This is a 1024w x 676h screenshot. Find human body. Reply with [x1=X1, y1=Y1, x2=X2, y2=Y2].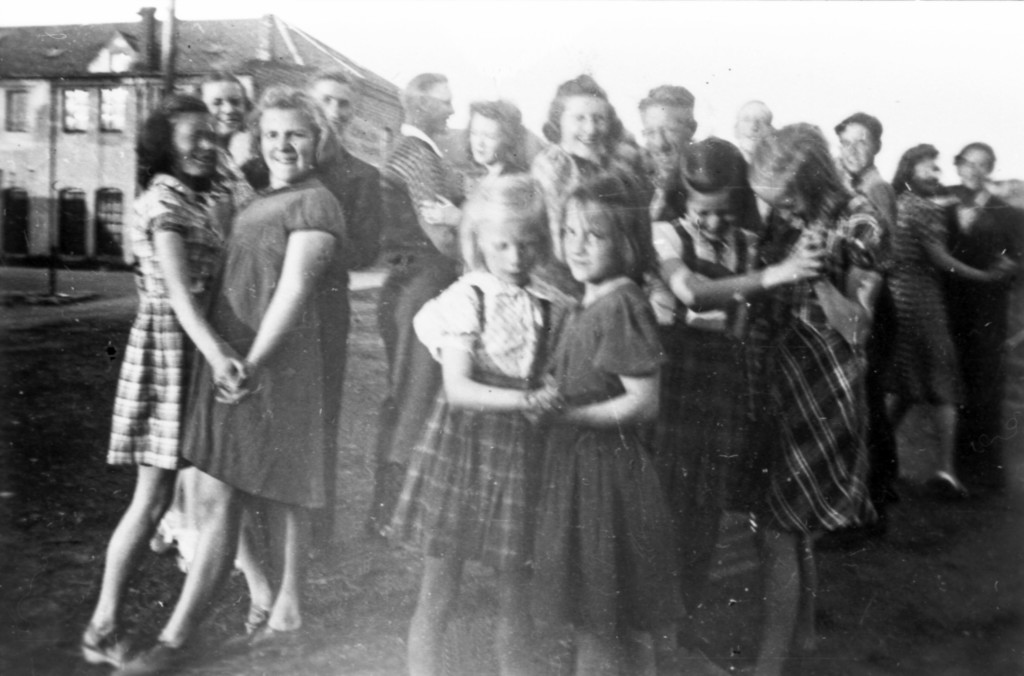
[x1=751, y1=127, x2=868, y2=668].
